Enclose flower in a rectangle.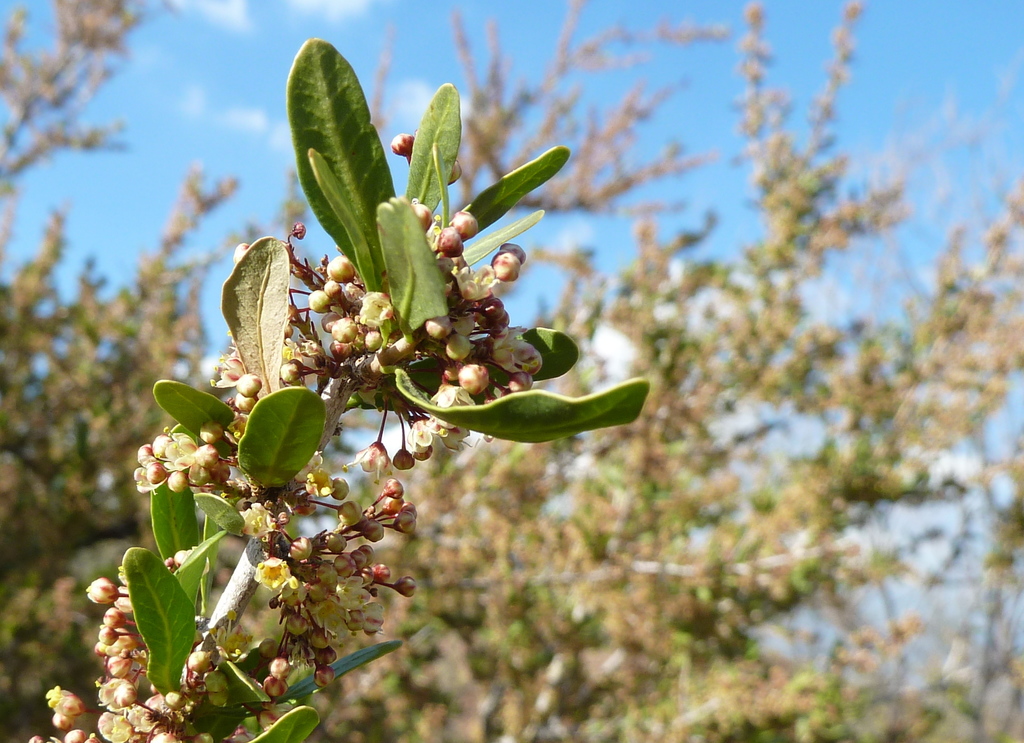
248 553 295 595.
